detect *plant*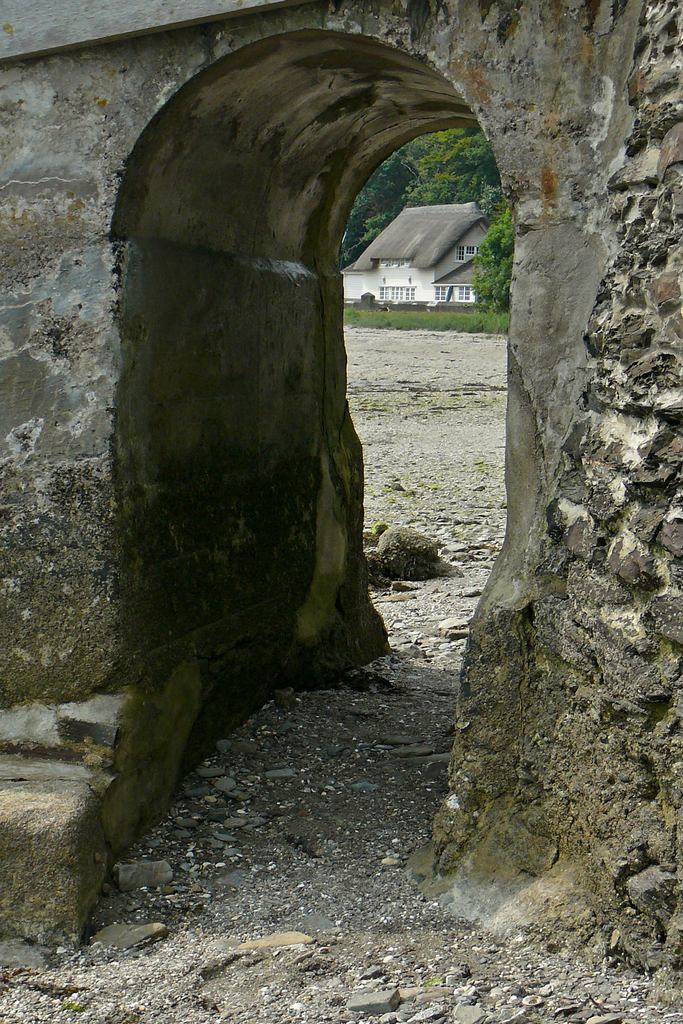
bbox(450, 527, 469, 539)
